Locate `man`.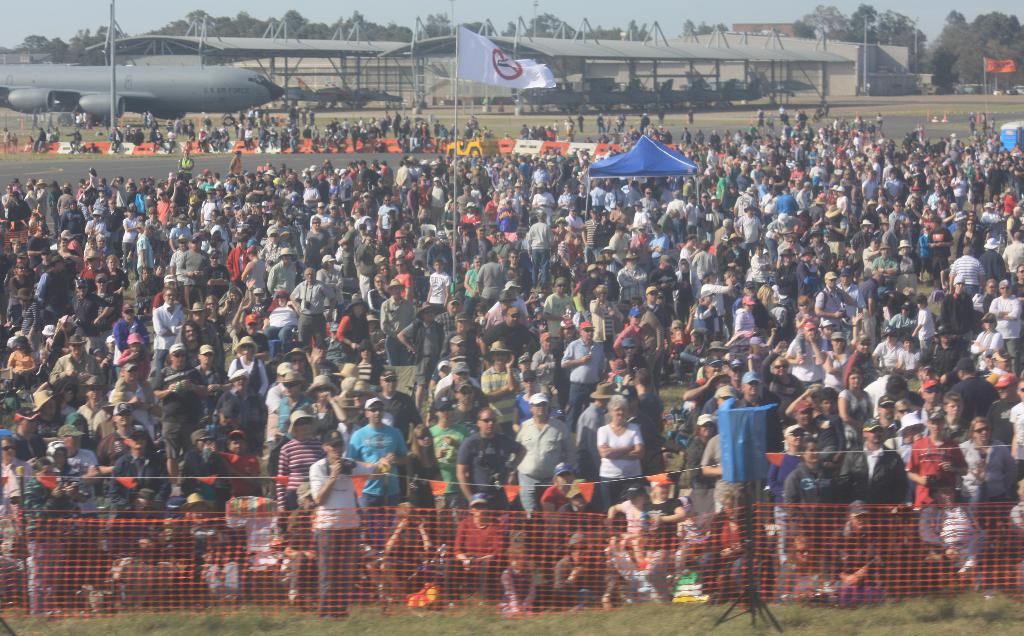
Bounding box: rect(376, 195, 399, 234).
